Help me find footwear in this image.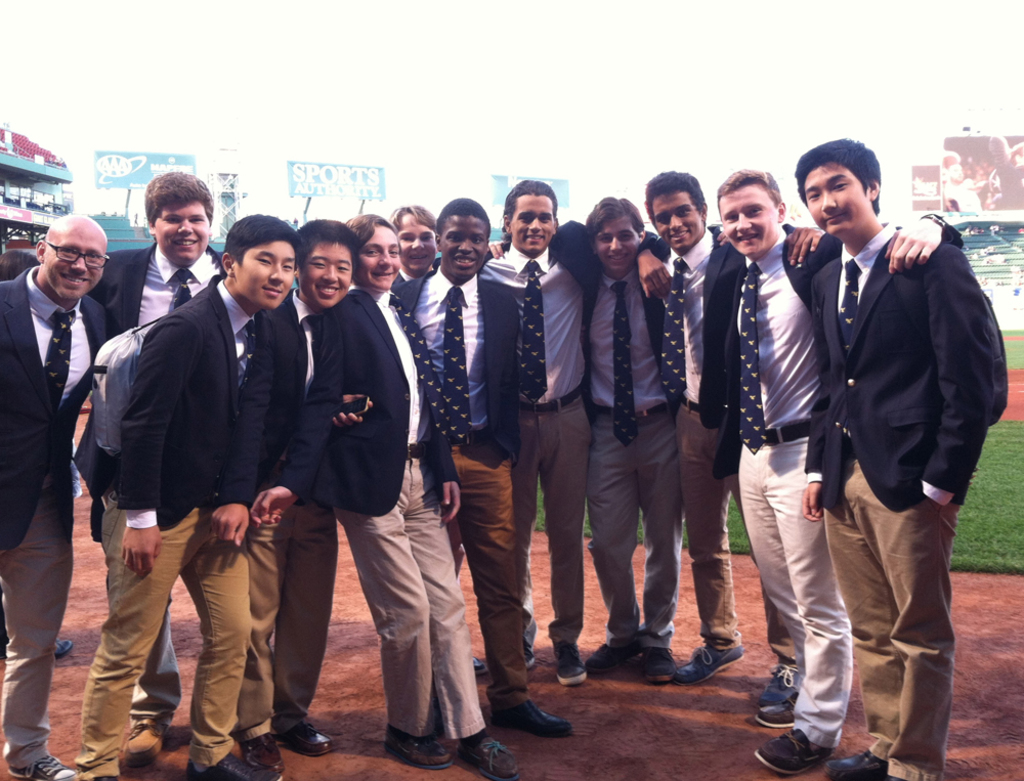
Found it: x1=57, y1=637, x2=76, y2=663.
